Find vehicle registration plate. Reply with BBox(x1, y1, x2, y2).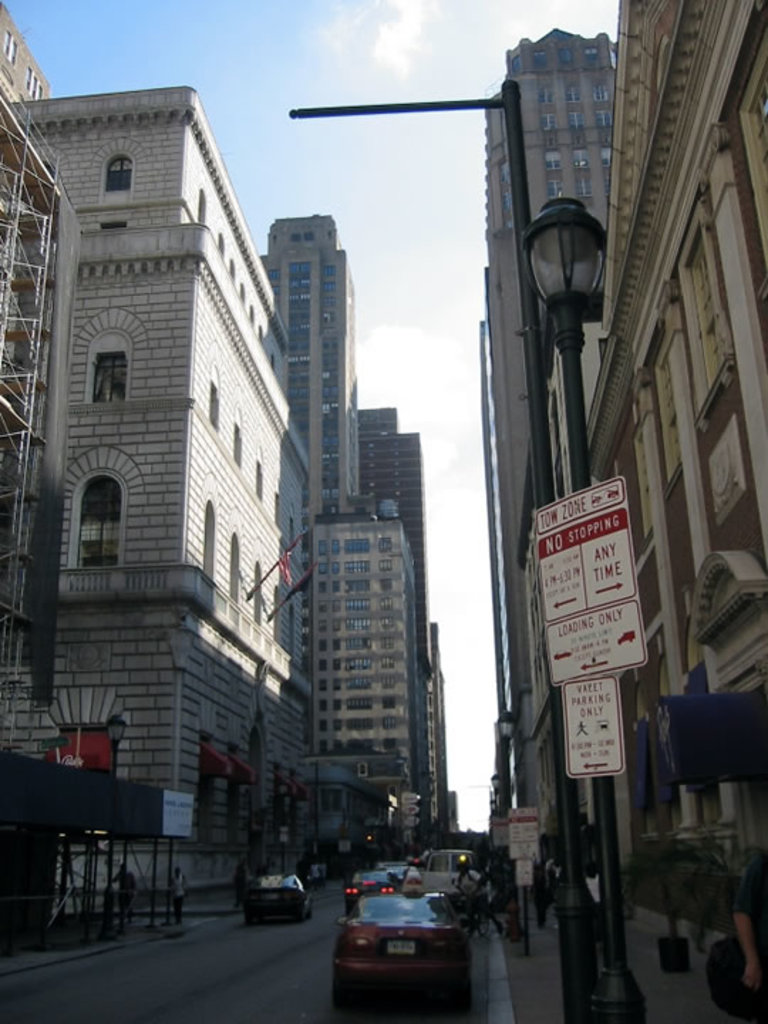
BBox(384, 940, 415, 953).
